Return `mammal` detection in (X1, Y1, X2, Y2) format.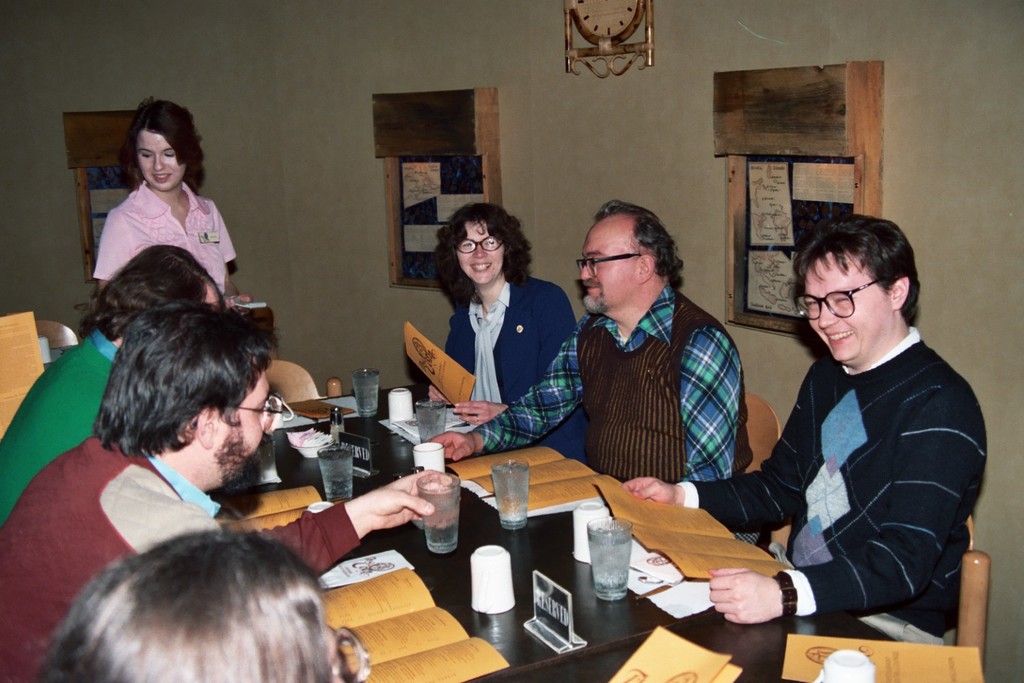
(430, 199, 754, 546).
